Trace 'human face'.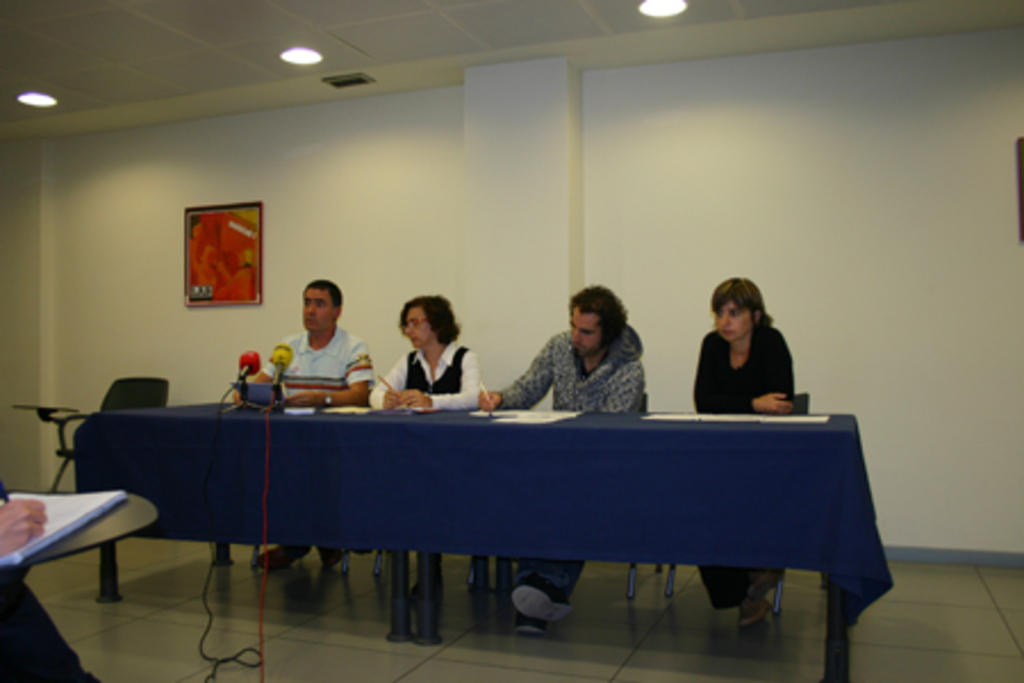
Traced to <bbox>298, 289, 335, 332</bbox>.
